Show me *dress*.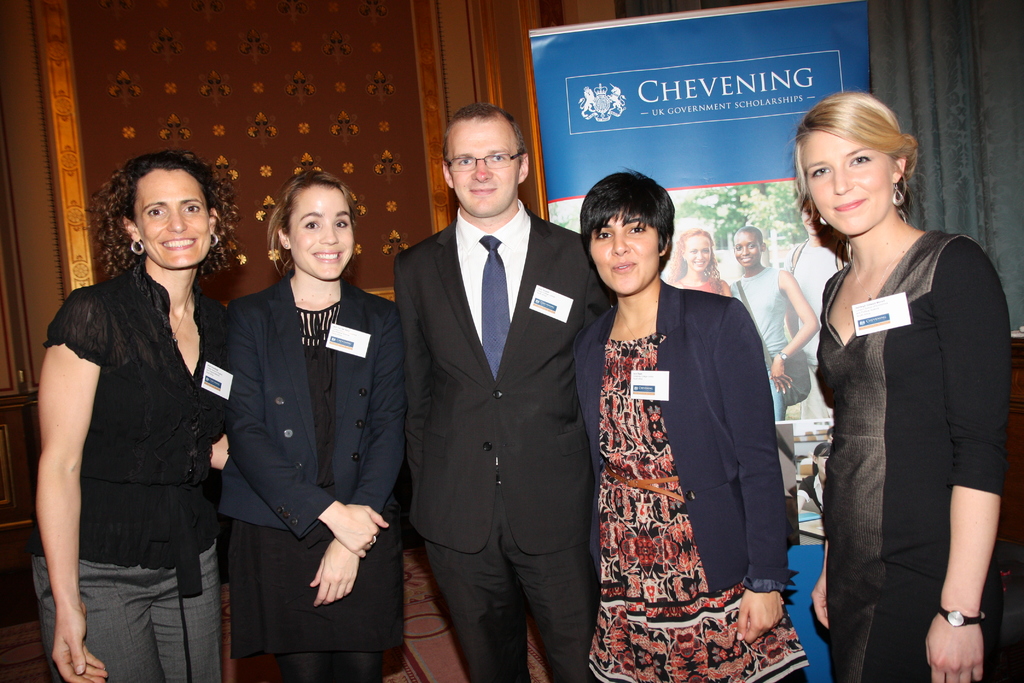
*dress* is here: {"x1": 584, "y1": 268, "x2": 771, "y2": 668}.
